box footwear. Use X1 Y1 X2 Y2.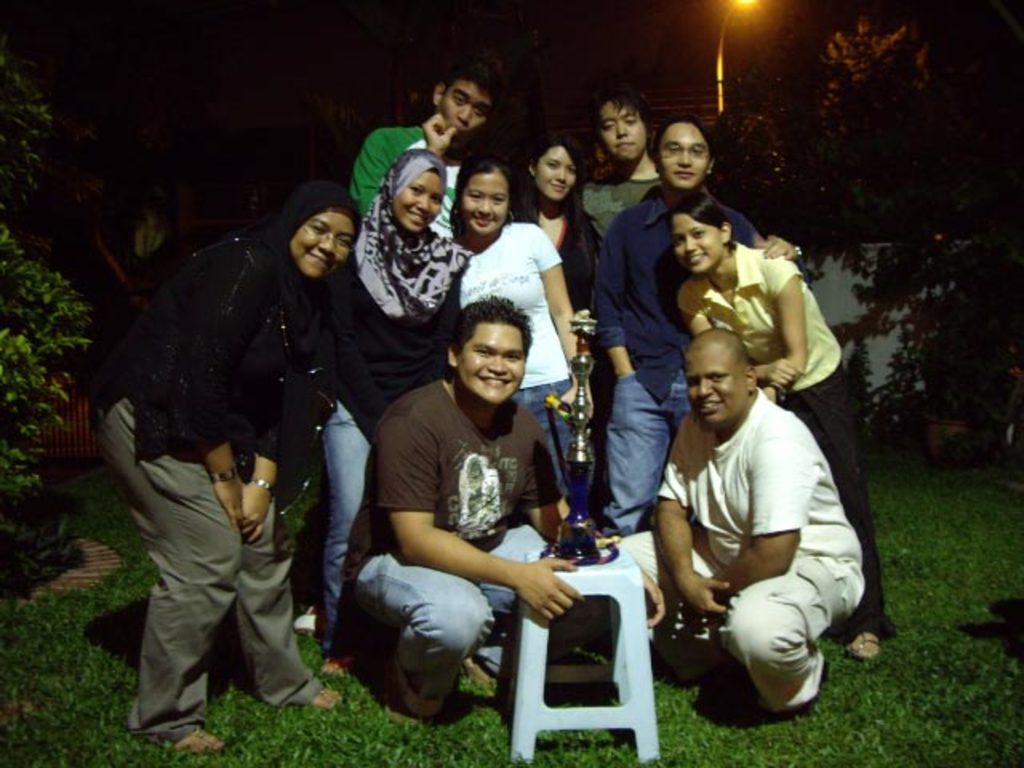
298 686 334 706.
